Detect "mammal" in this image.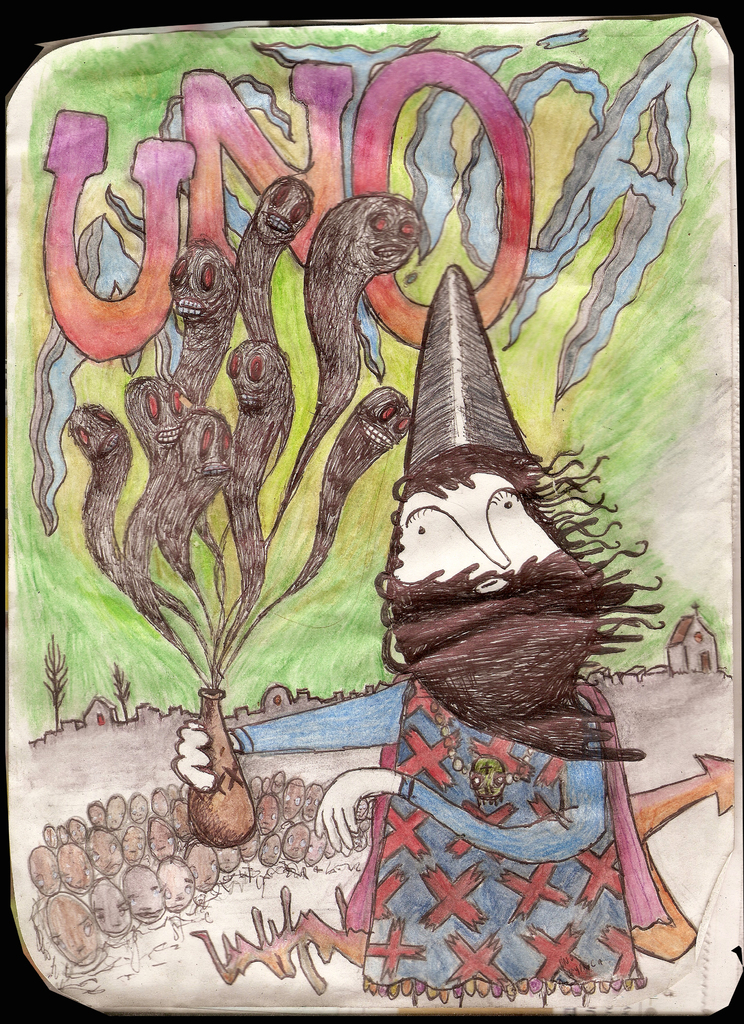
Detection: <region>313, 454, 667, 982</region>.
